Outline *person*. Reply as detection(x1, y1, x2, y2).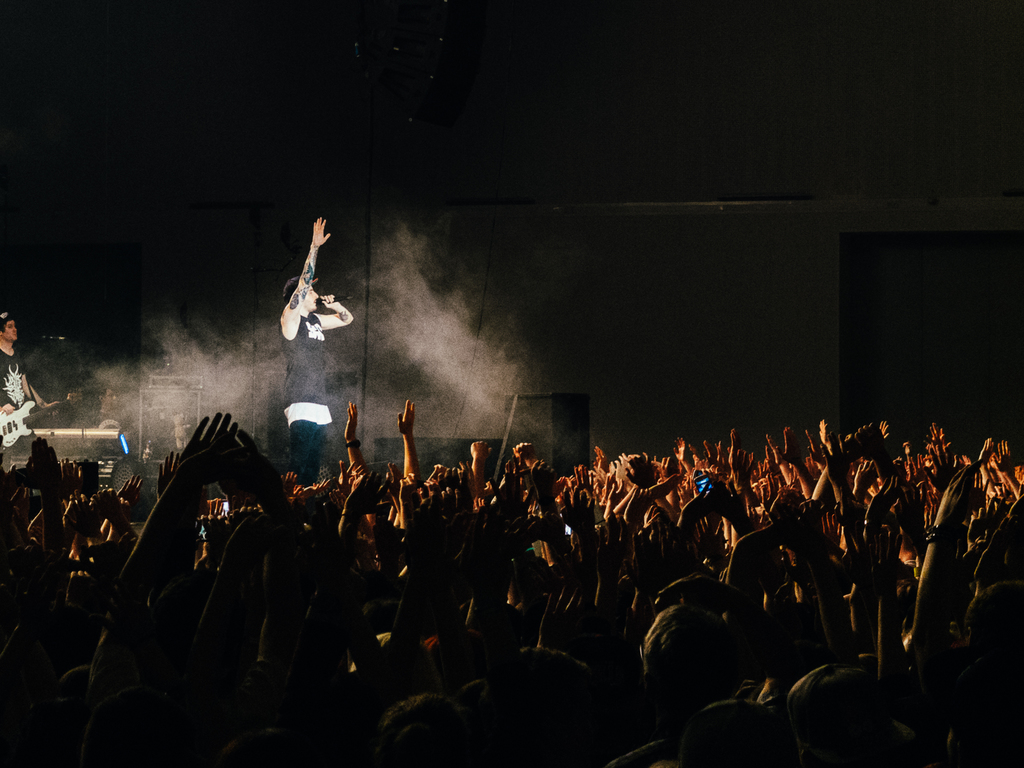
detection(274, 225, 362, 483).
